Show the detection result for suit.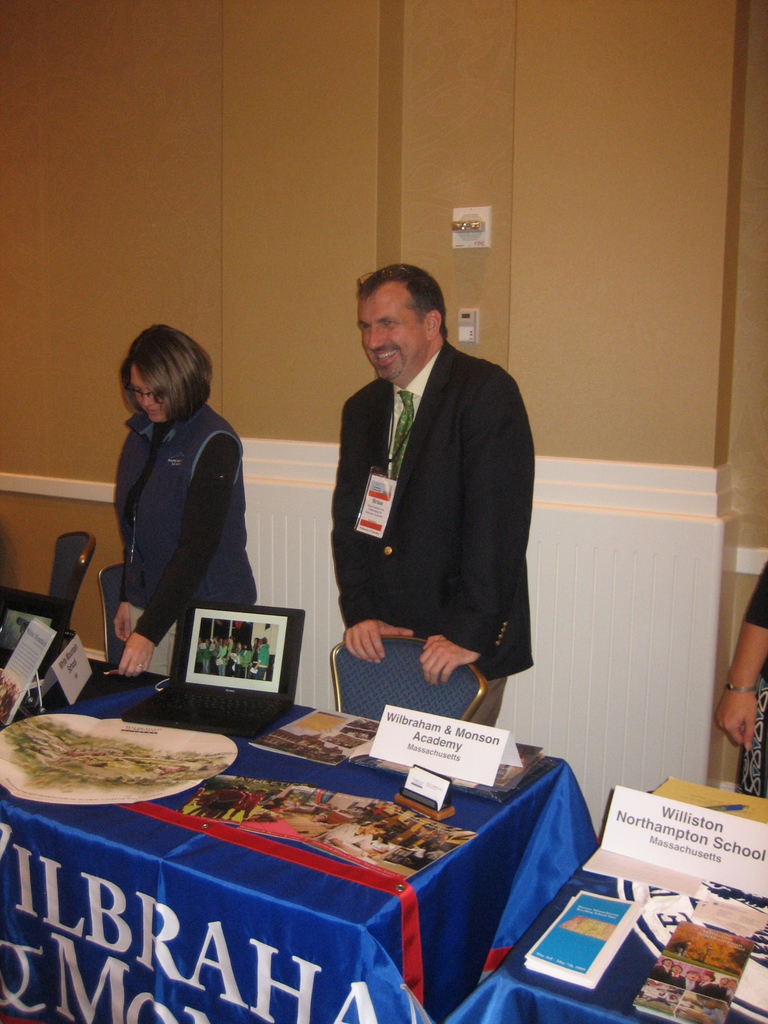
<box>327,342,532,674</box>.
